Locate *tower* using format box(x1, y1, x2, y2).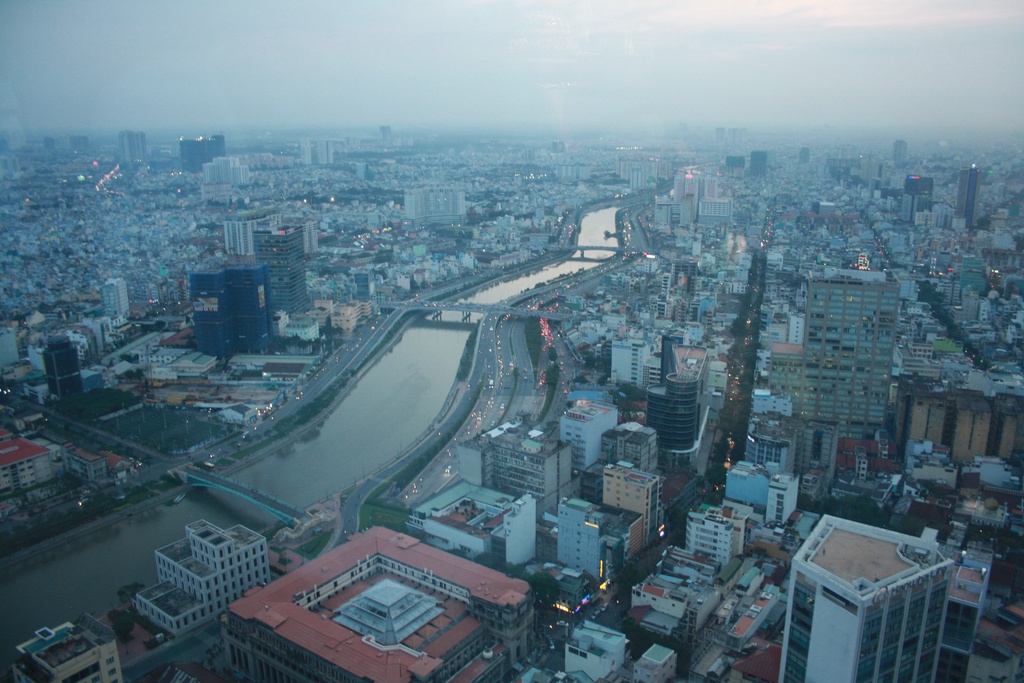
box(779, 518, 967, 678).
